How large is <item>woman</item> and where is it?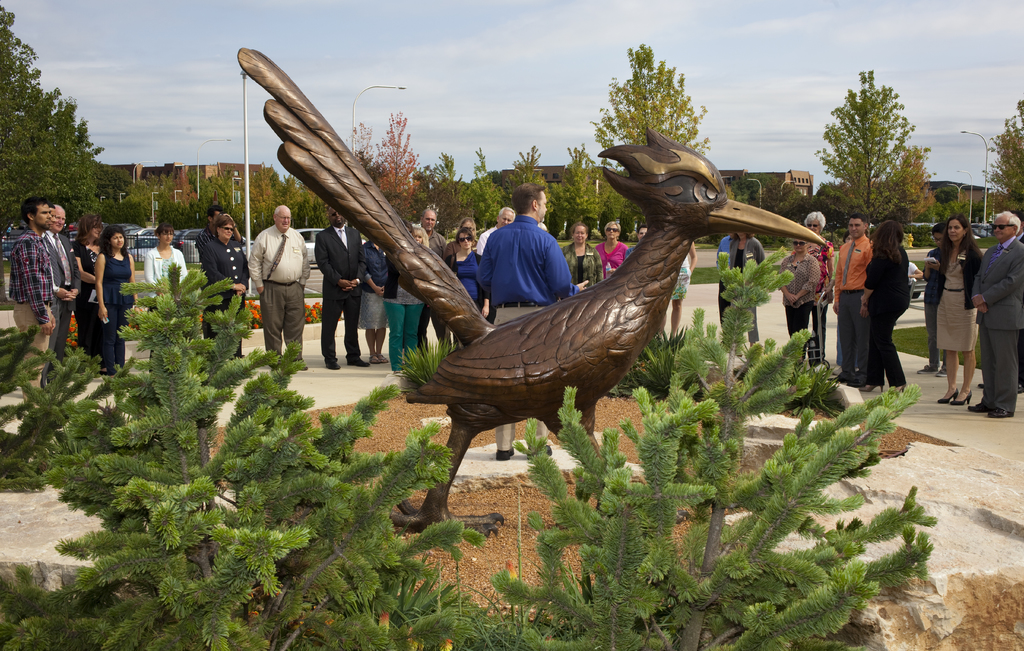
Bounding box: [381, 223, 429, 371].
